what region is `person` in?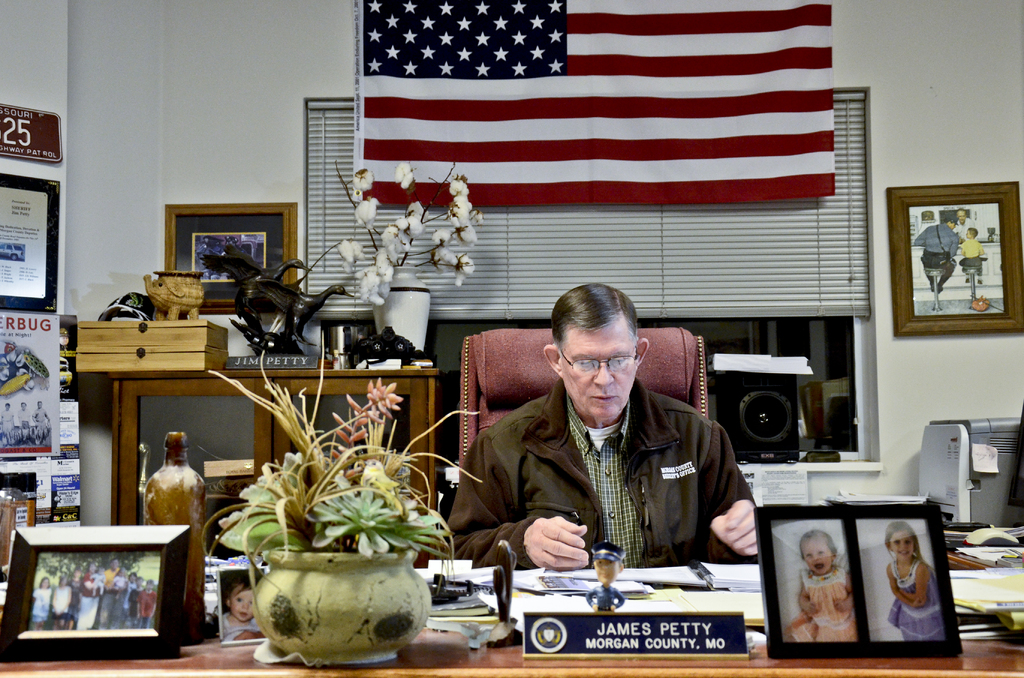
440/280/772/582.
